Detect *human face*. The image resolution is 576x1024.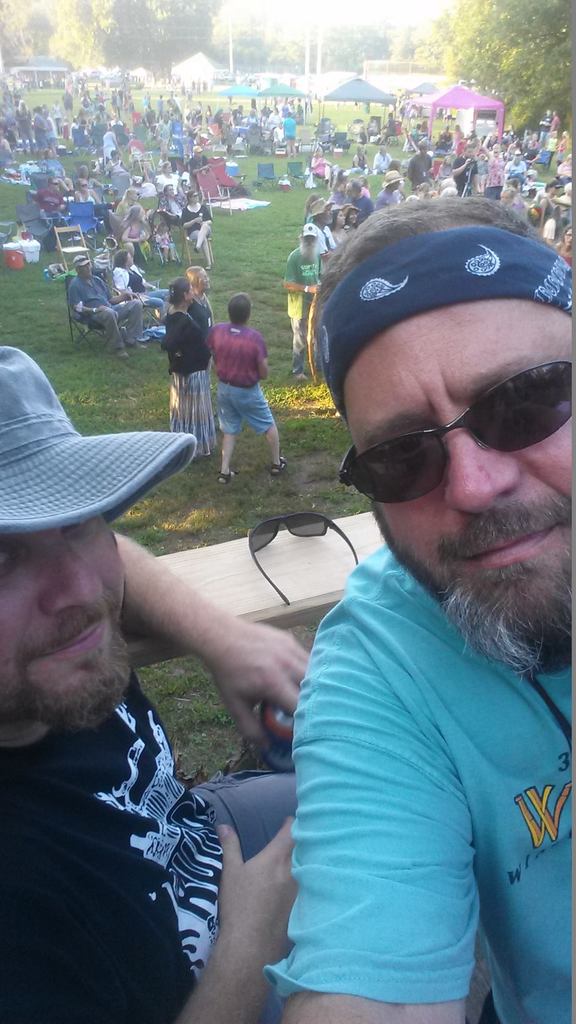
crop(0, 509, 128, 707).
